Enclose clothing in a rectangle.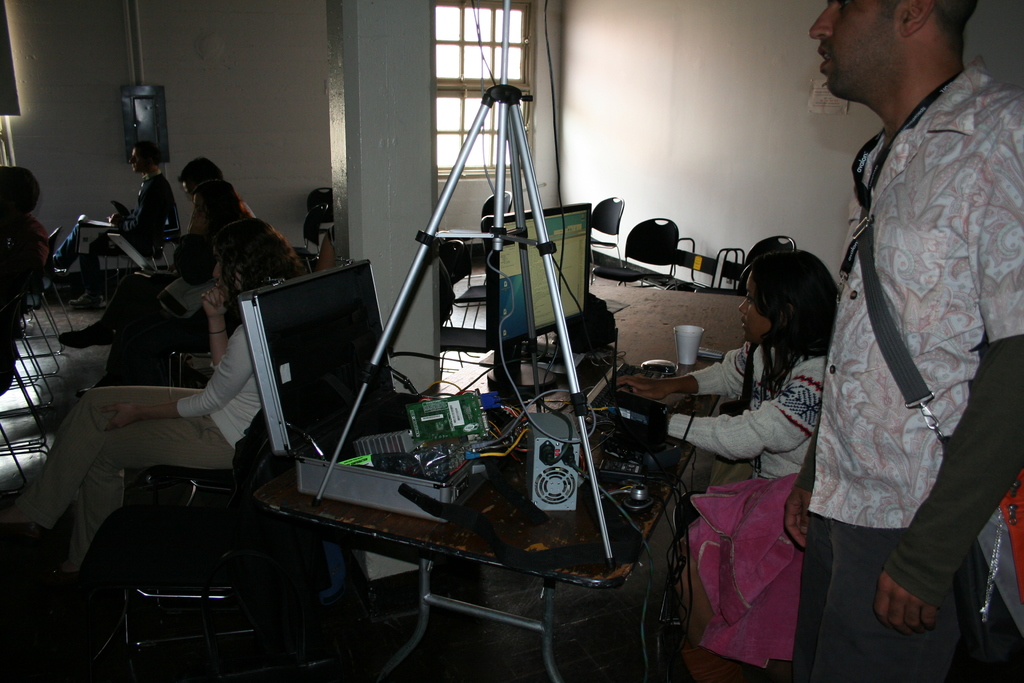
<region>14, 328, 260, 571</region>.
